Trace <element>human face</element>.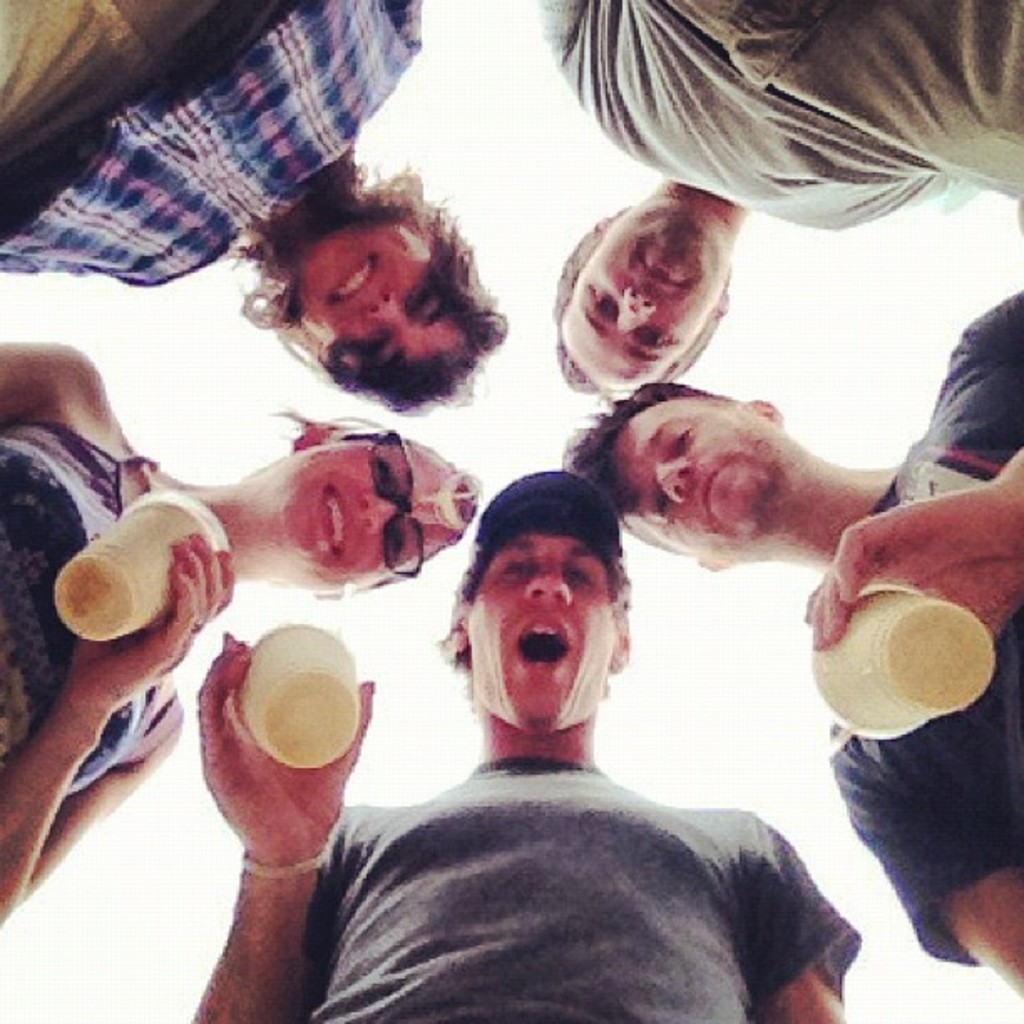
Traced to [301,218,465,370].
